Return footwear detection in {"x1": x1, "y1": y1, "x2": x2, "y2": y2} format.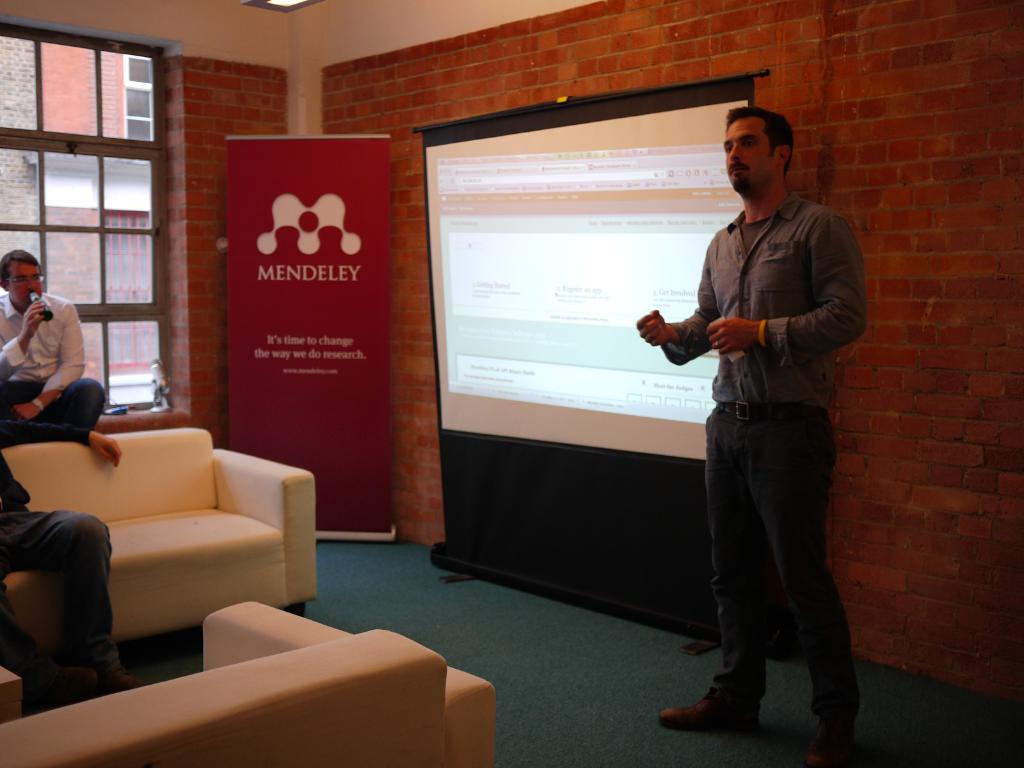
{"x1": 810, "y1": 718, "x2": 867, "y2": 767}.
